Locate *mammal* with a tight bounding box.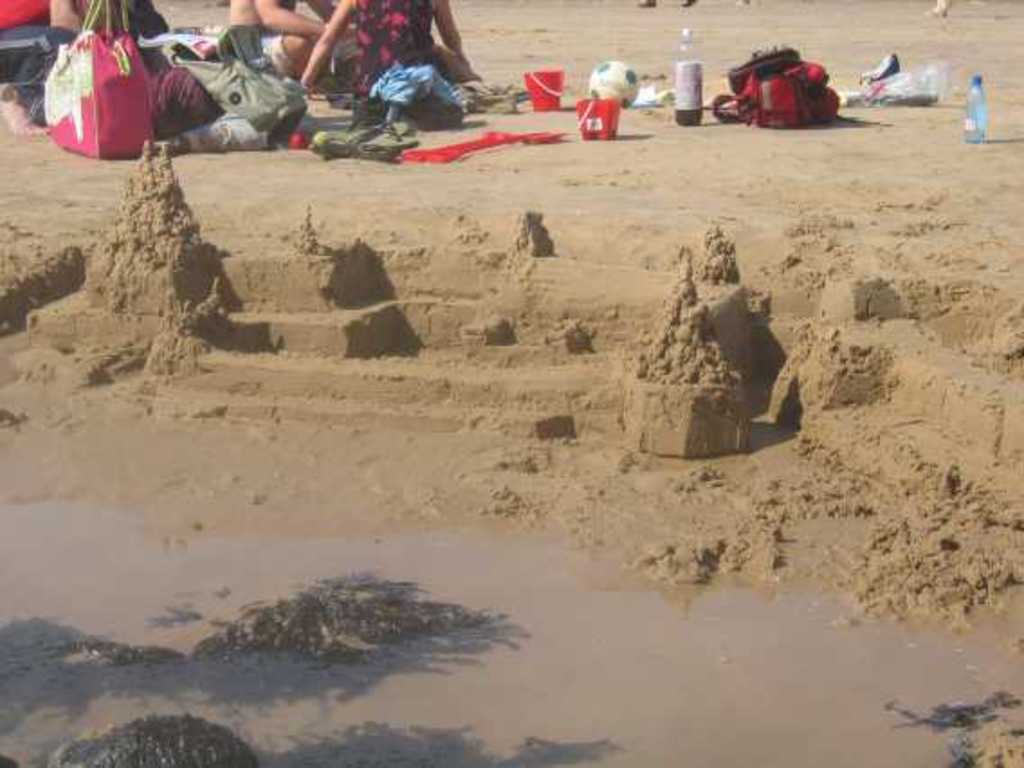
left=227, top=0, right=346, bottom=70.
